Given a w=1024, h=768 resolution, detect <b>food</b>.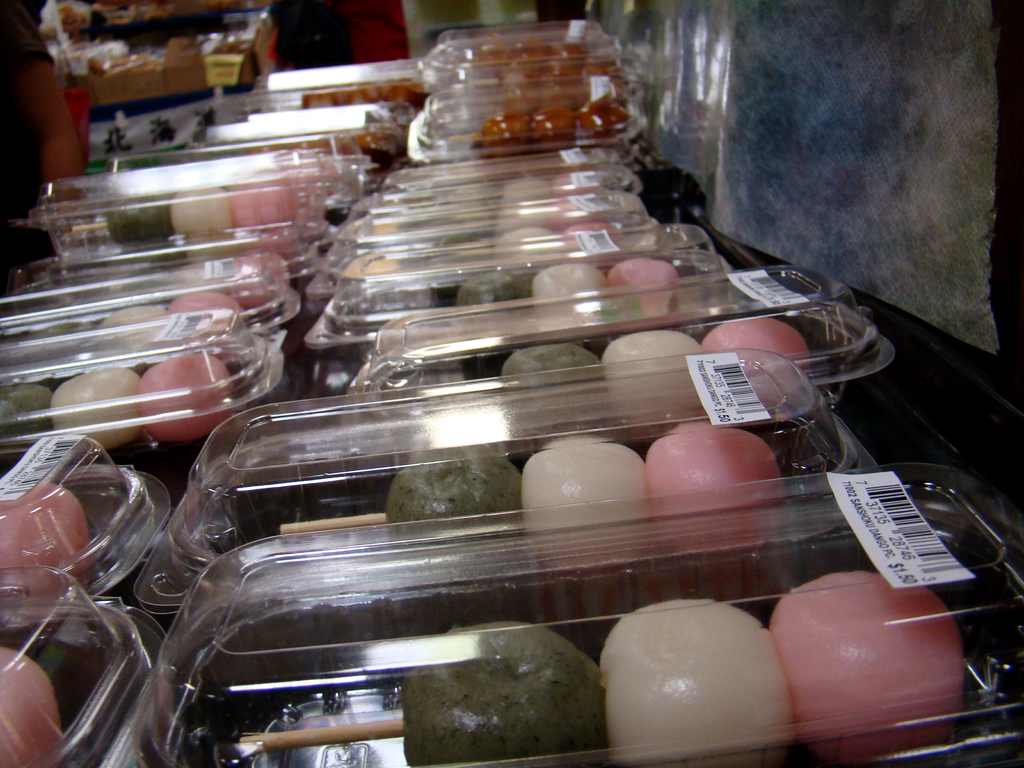
l=337, t=83, r=378, b=106.
